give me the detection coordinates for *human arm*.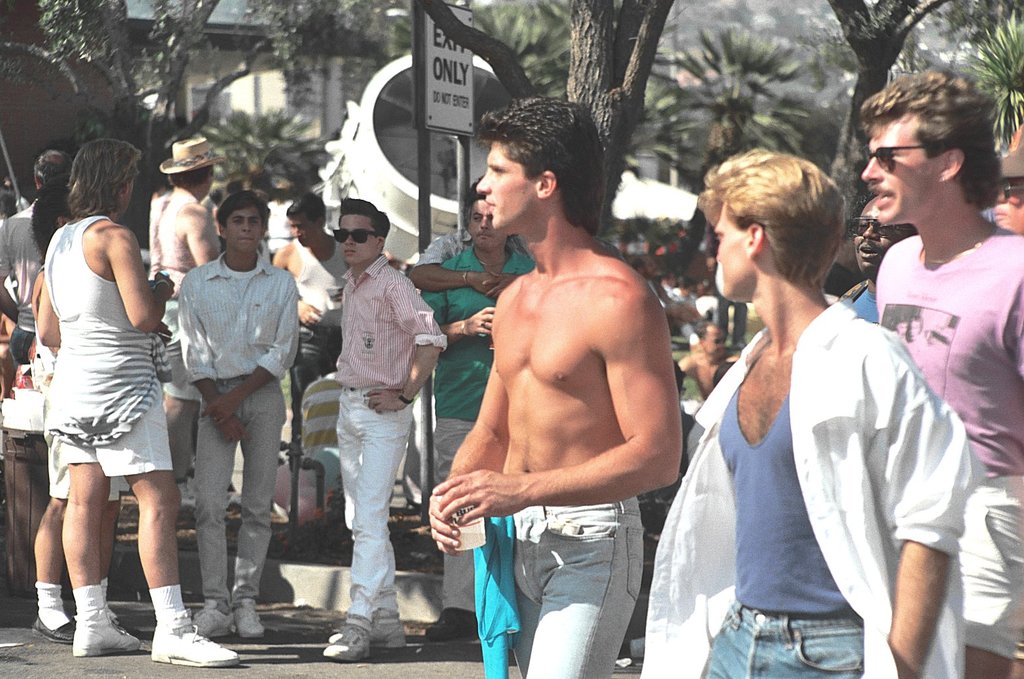
(404, 232, 499, 296).
